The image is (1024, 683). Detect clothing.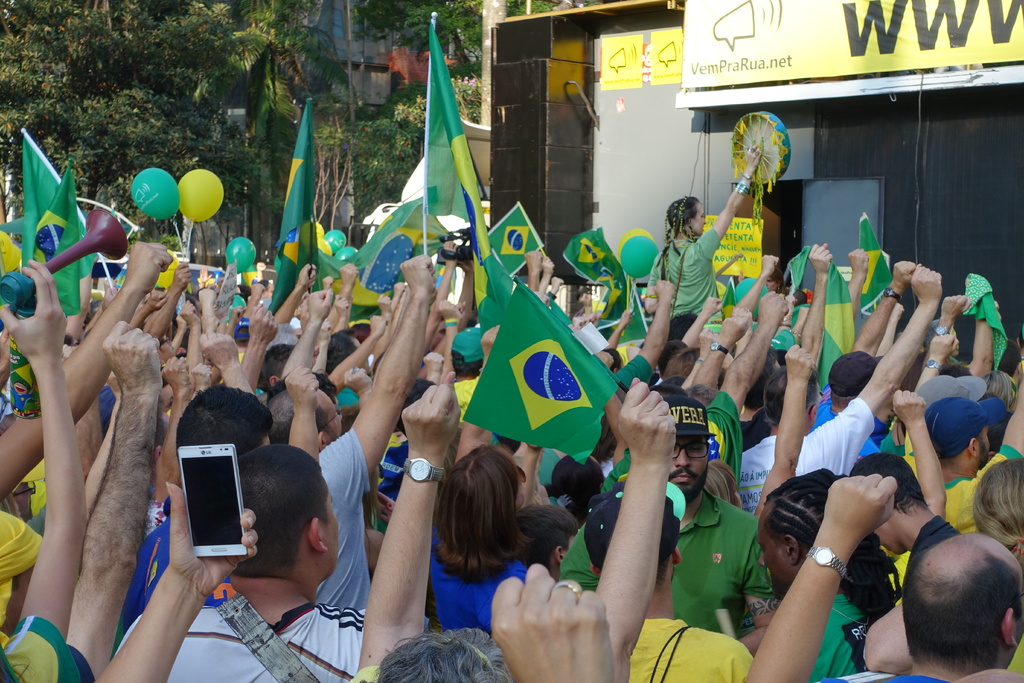
Detection: bbox=(889, 447, 1023, 588).
